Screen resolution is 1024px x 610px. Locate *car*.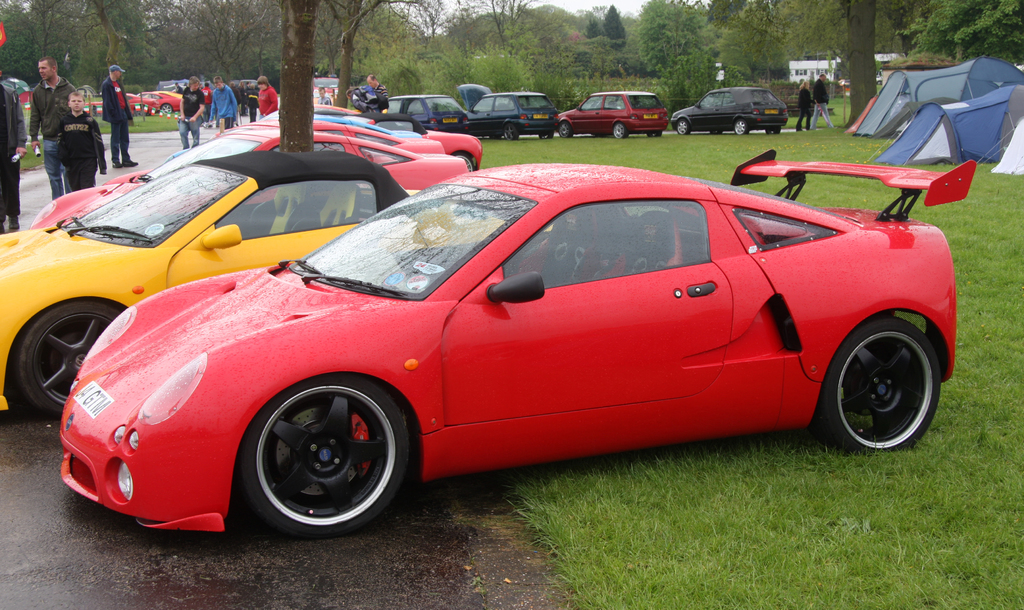
rect(120, 87, 183, 112).
